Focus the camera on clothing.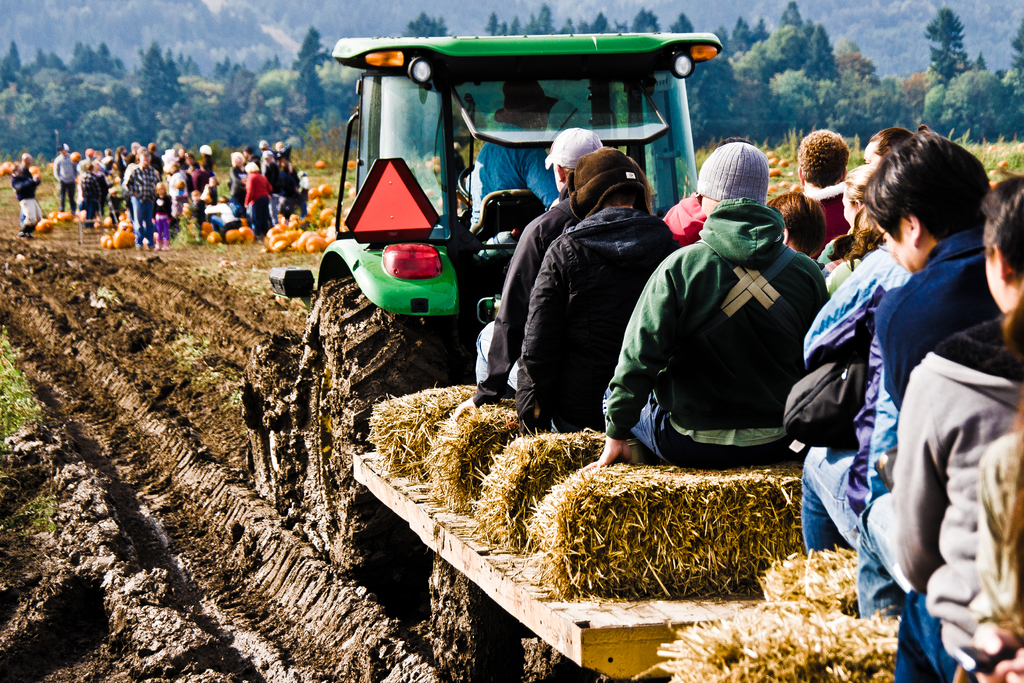
Focus region: pyautogui.locateOnScreen(597, 202, 832, 475).
